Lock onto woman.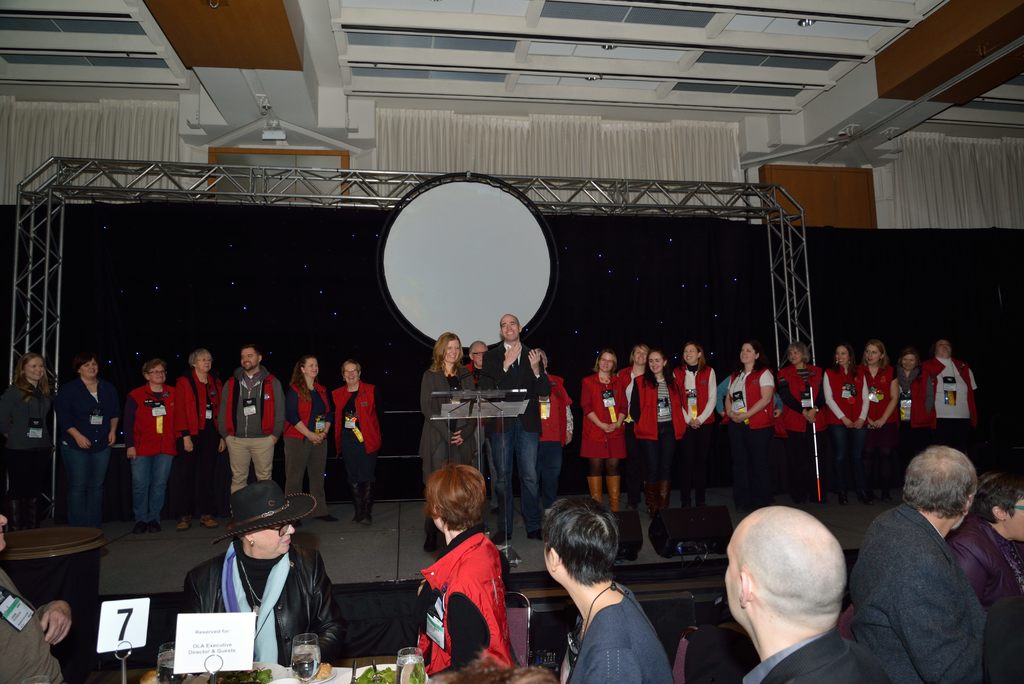
Locked: detection(0, 351, 54, 529).
